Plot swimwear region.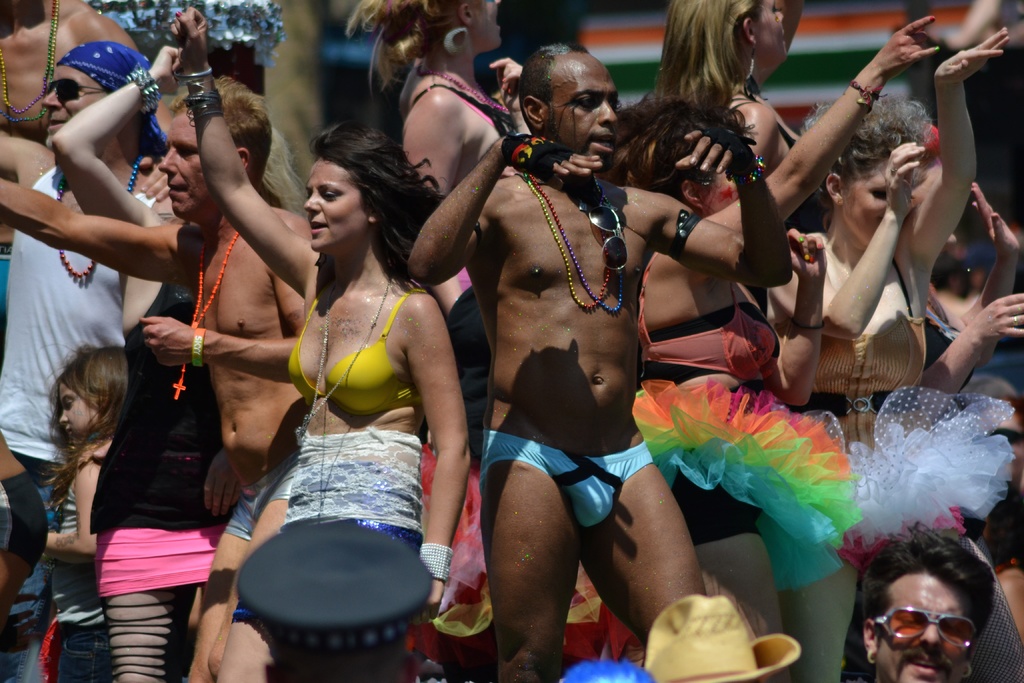
Plotted at (x1=643, y1=245, x2=781, y2=378).
